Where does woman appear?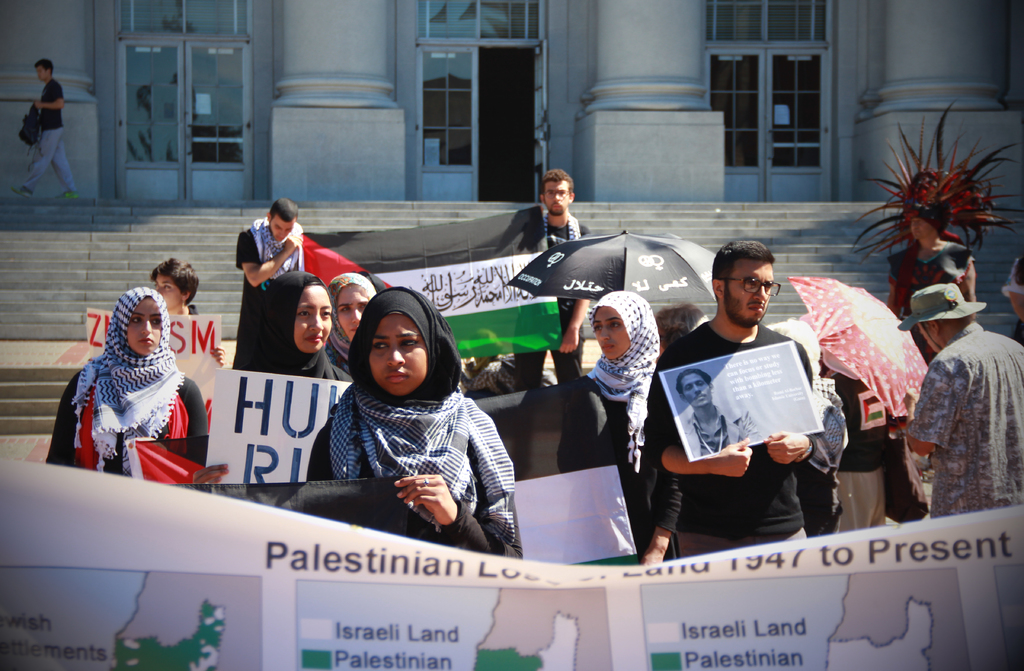
Appears at bbox(324, 272, 379, 378).
